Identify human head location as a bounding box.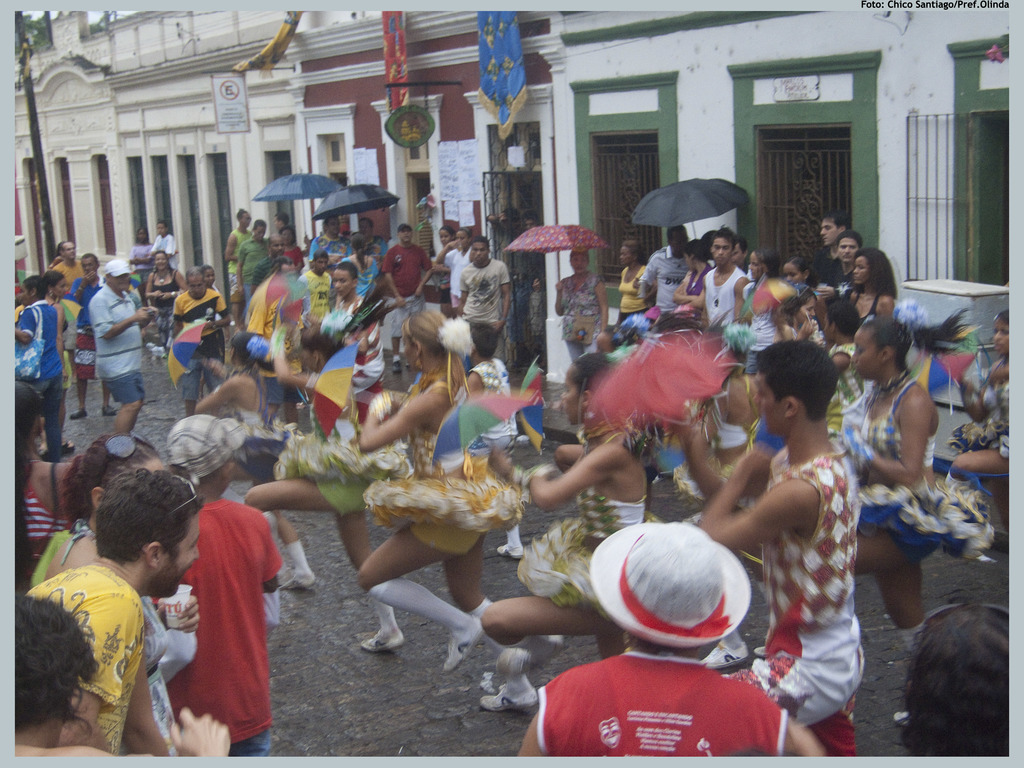
466/320/500/363.
